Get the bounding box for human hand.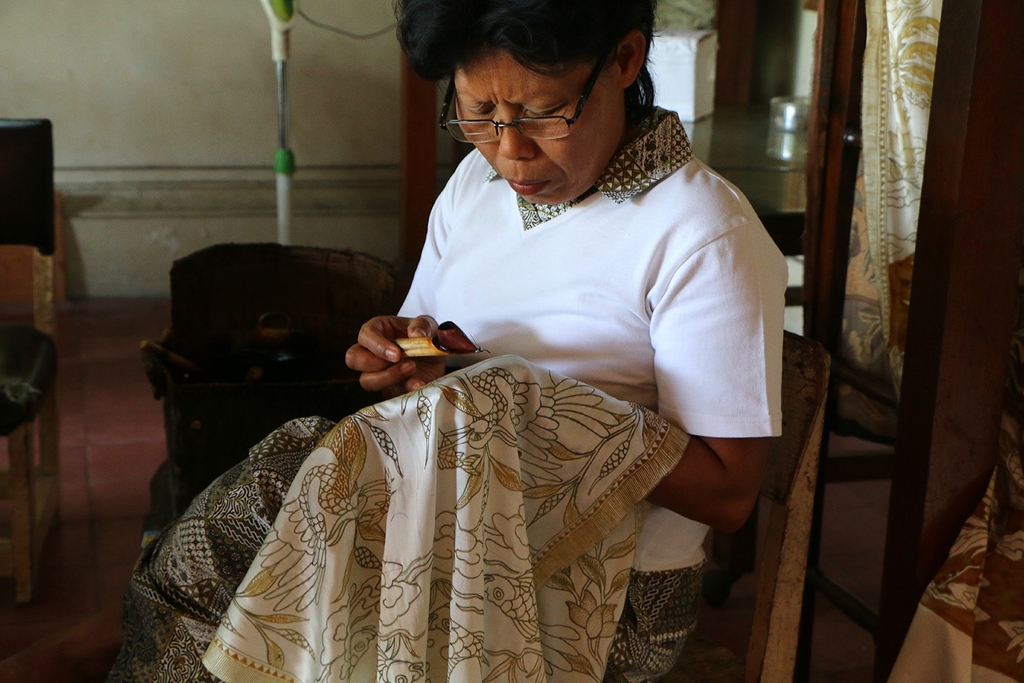
detection(343, 313, 447, 394).
